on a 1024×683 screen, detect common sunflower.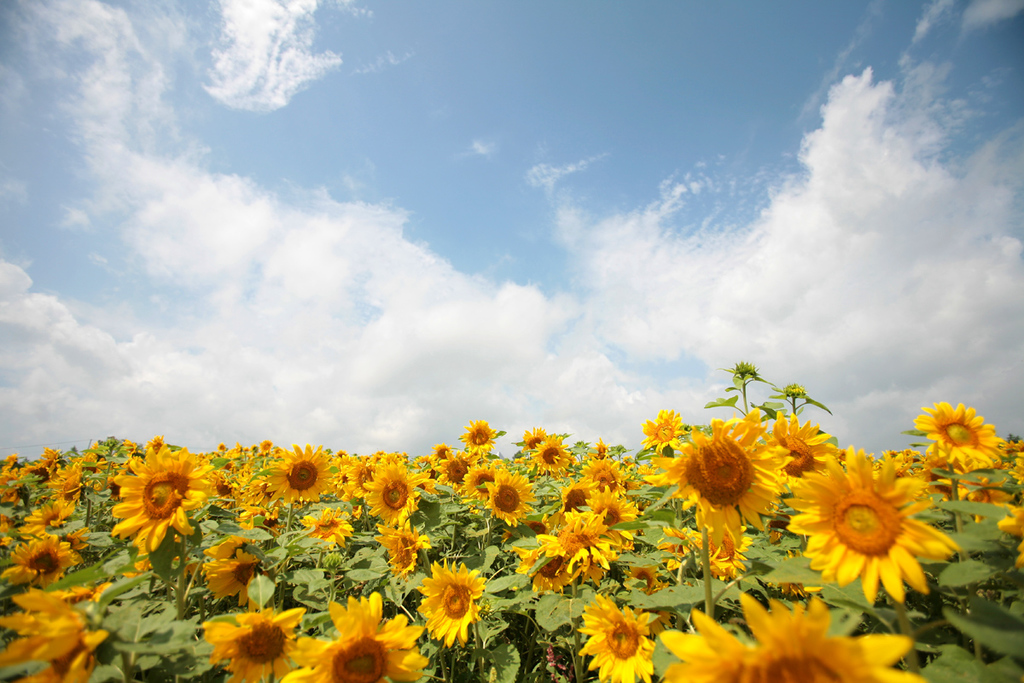
locate(367, 461, 415, 531).
